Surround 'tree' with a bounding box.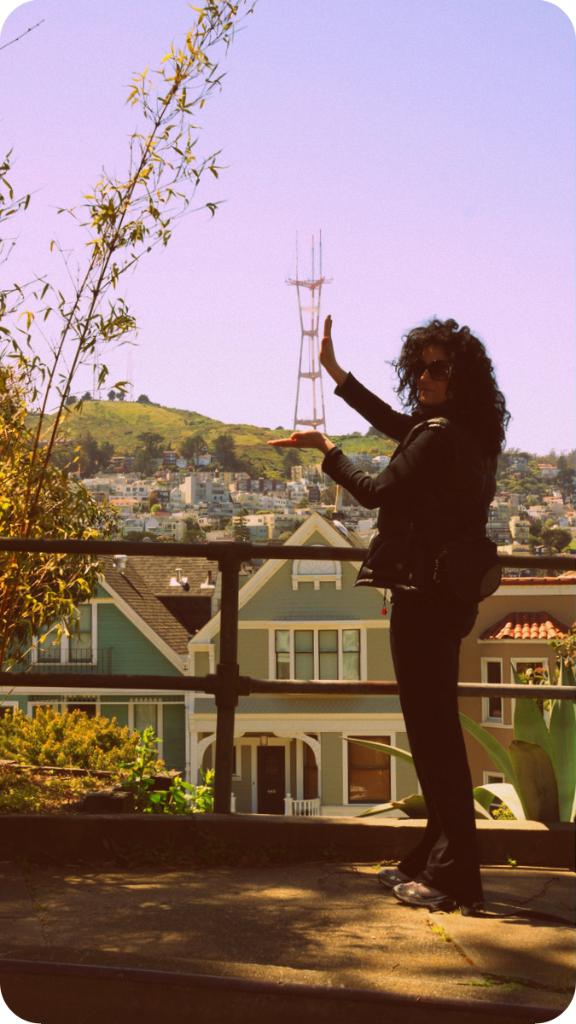
(64,431,110,497).
